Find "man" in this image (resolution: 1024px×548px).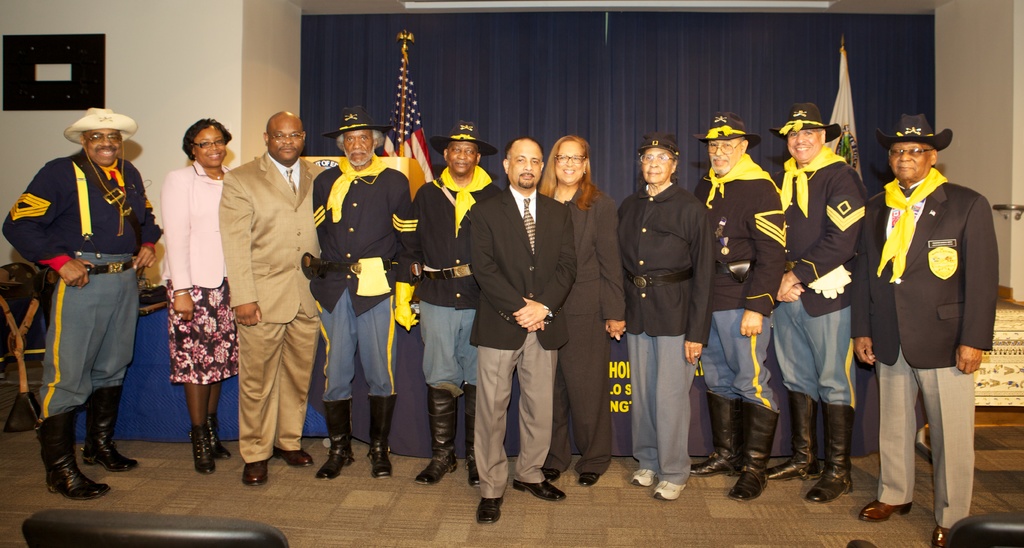
left=762, top=98, right=865, bottom=504.
